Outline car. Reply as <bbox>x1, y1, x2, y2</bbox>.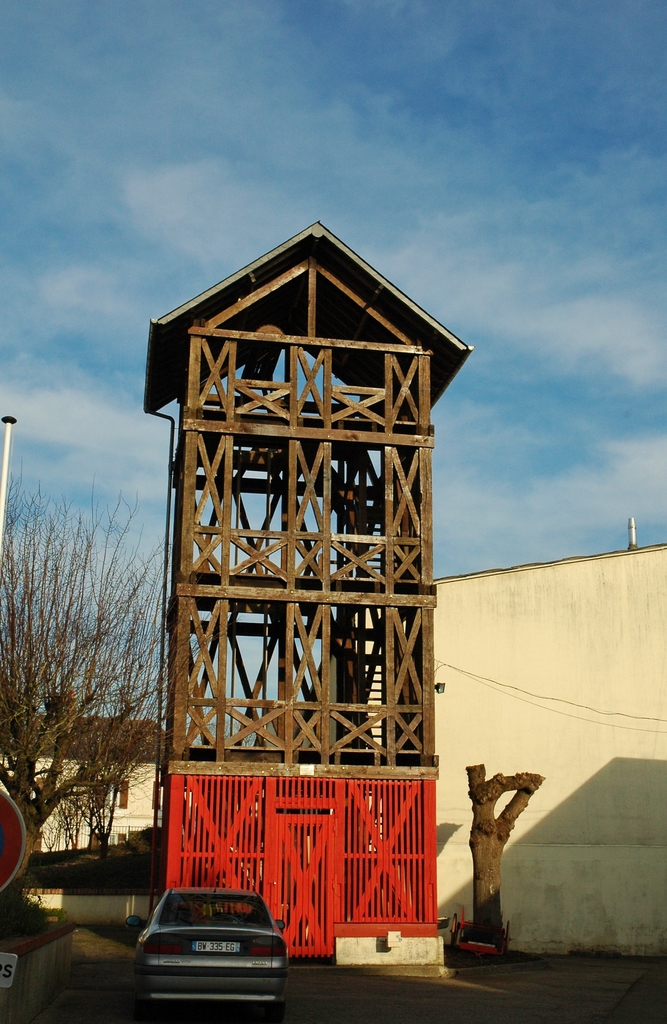
<bbox>129, 895, 288, 1011</bbox>.
